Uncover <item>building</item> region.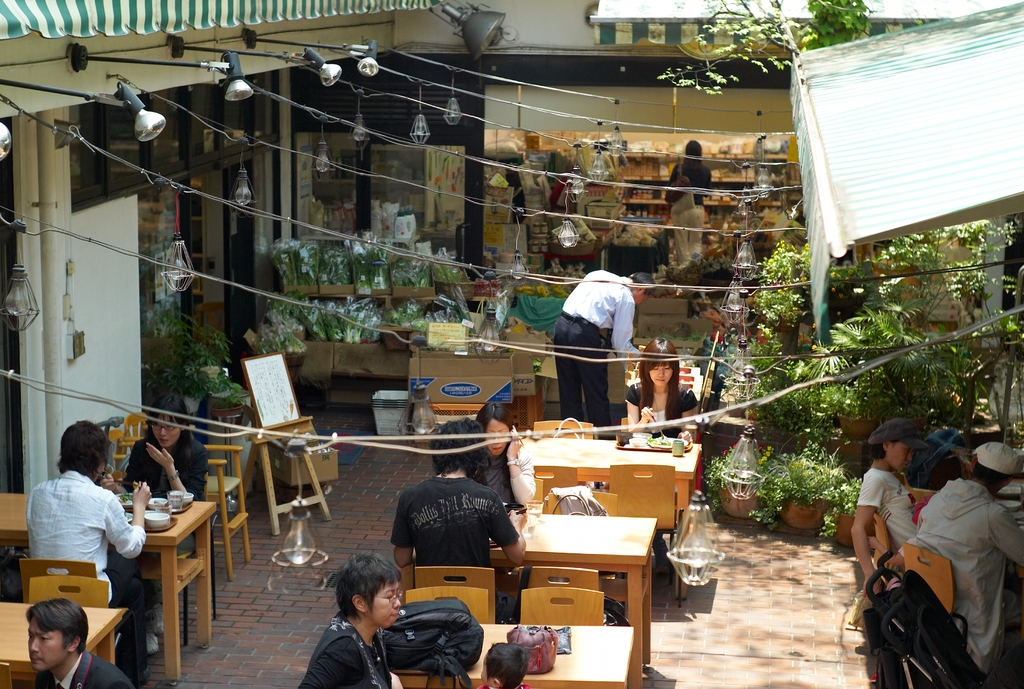
Uncovered: 0,0,1023,494.
